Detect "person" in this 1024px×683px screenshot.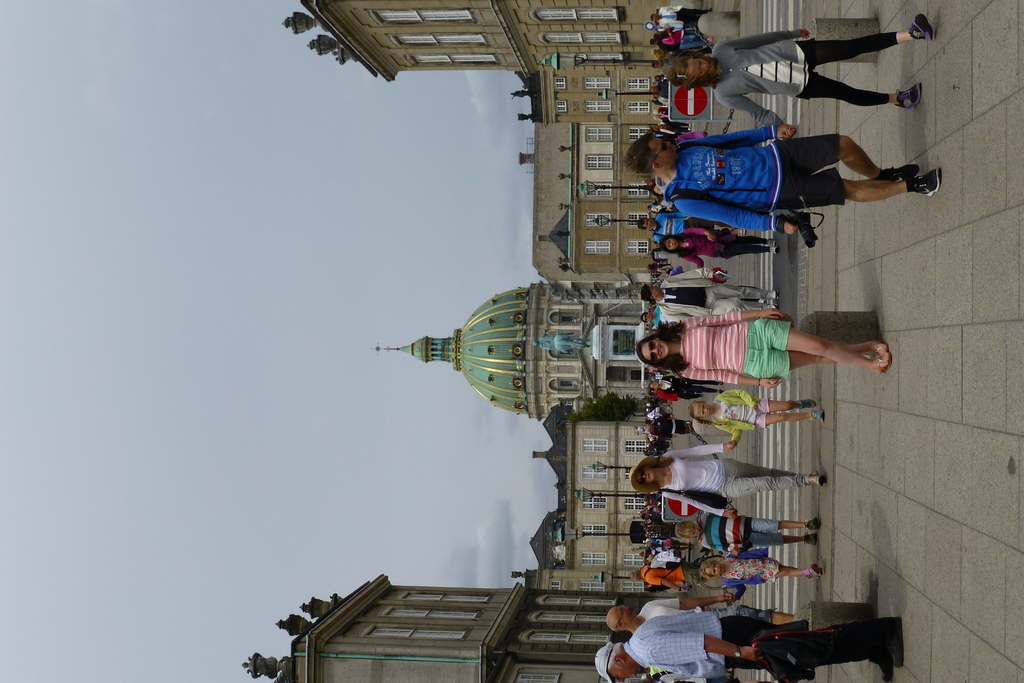
Detection: 670/509/821/555.
